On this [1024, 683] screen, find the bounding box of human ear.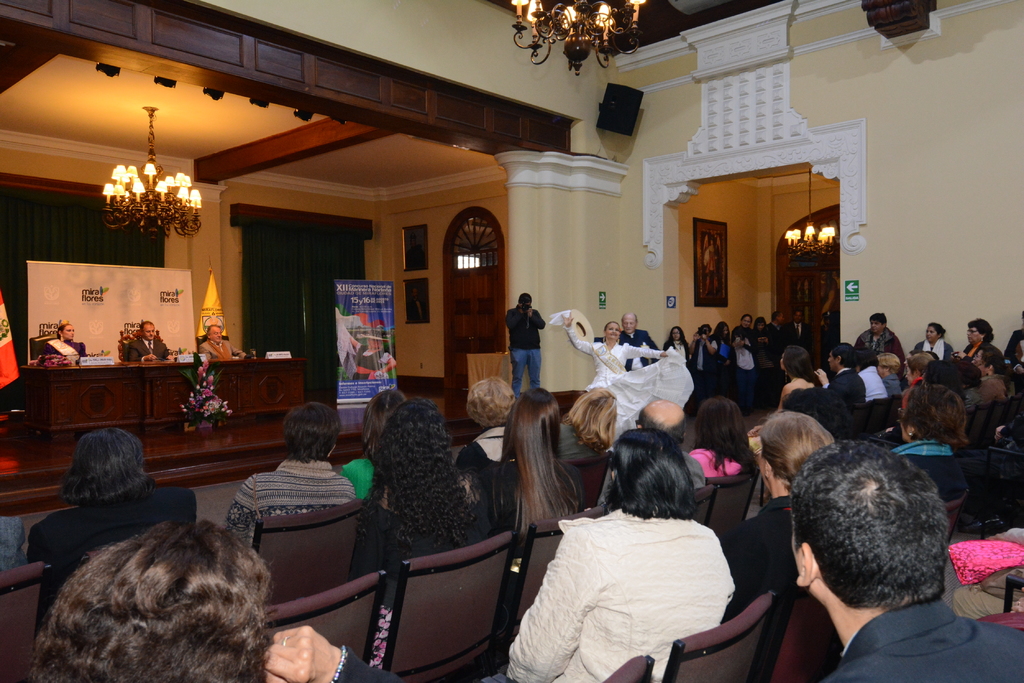
Bounding box: (left=604, top=330, right=607, bottom=337).
